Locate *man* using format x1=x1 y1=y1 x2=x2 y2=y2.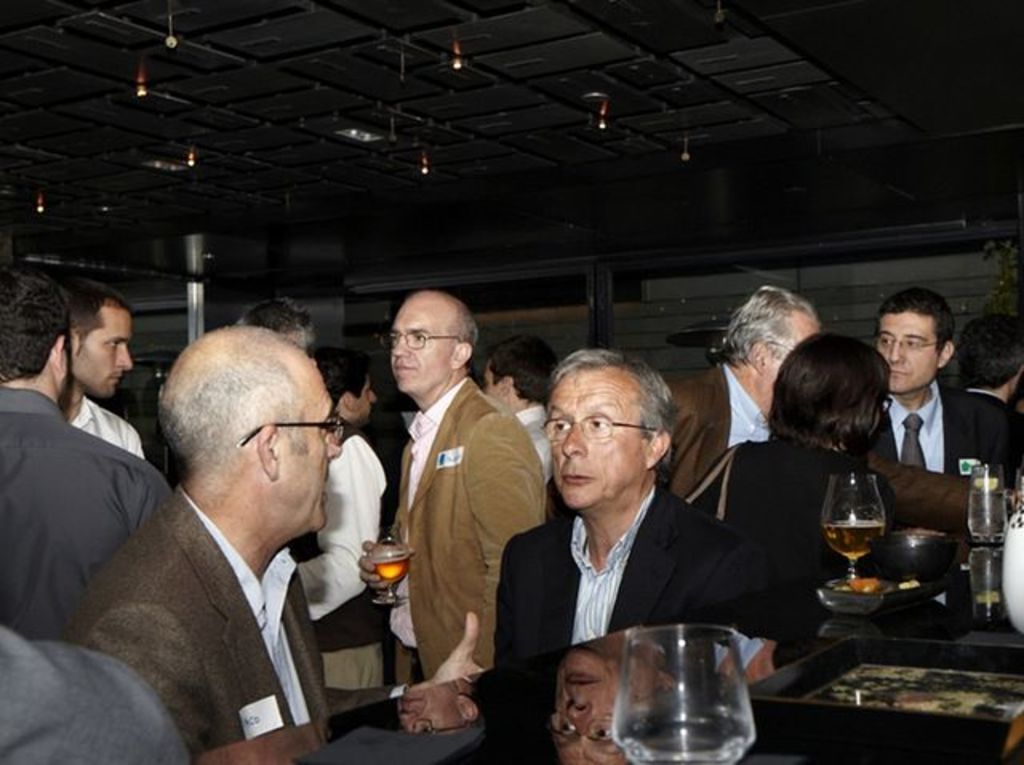
x1=864 y1=286 x2=1022 y2=485.
